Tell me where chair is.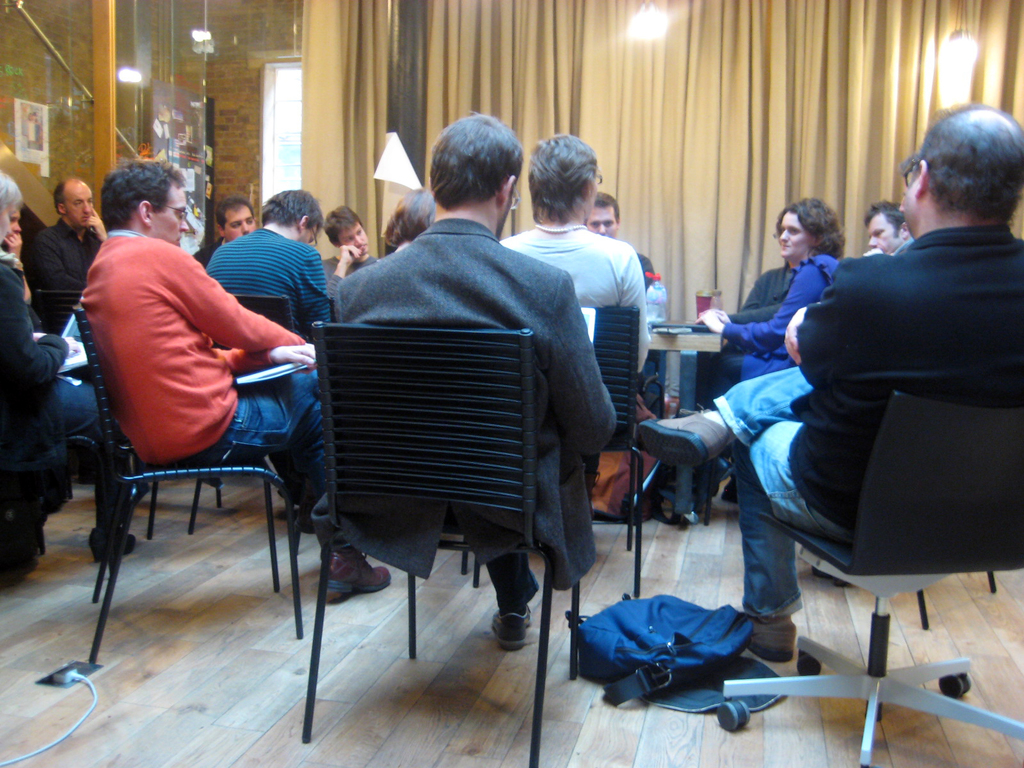
chair is at 473:305:643:605.
